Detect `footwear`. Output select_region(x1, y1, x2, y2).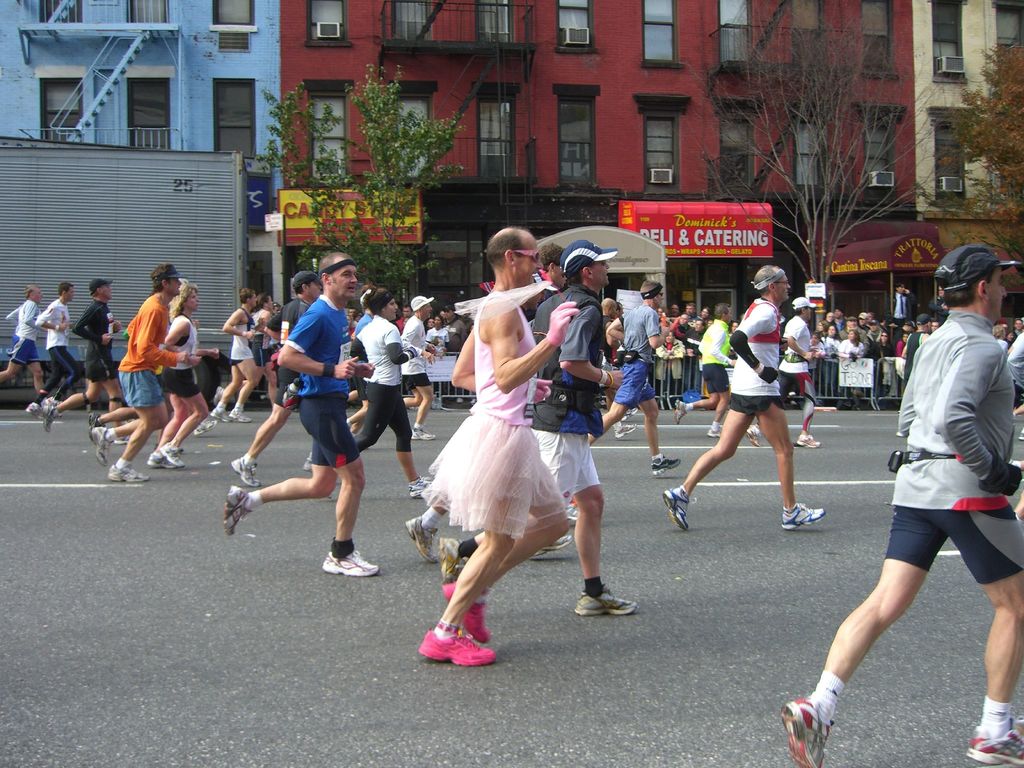
select_region(705, 420, 719, 439).
